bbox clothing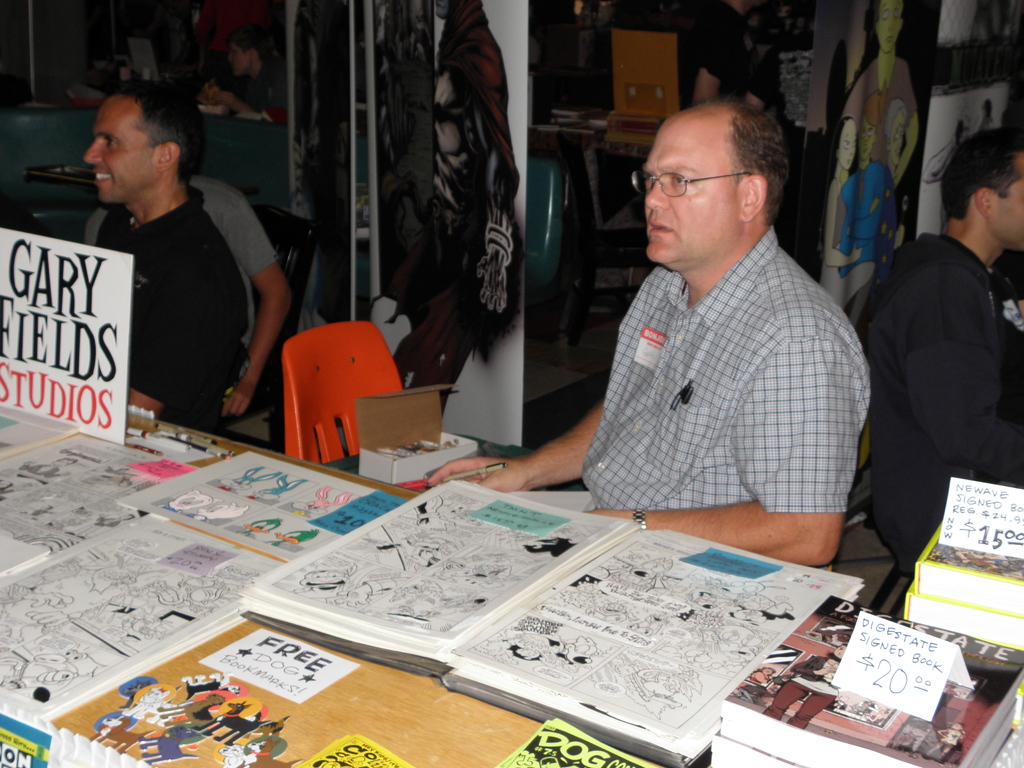
{"left": 851, "top": 141, "right": 1018, "bottom": 621}
